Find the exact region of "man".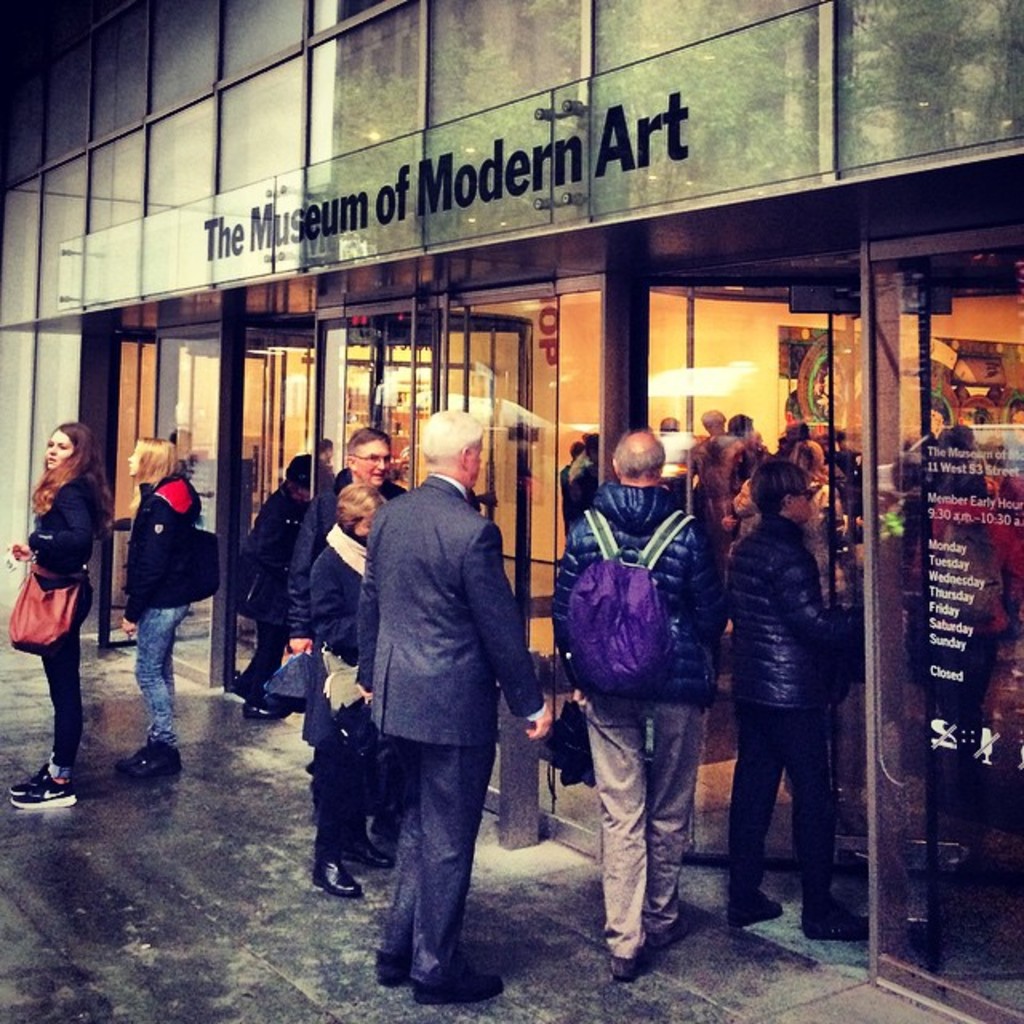
Exact region: bbox(733, 454, 886, 944).
